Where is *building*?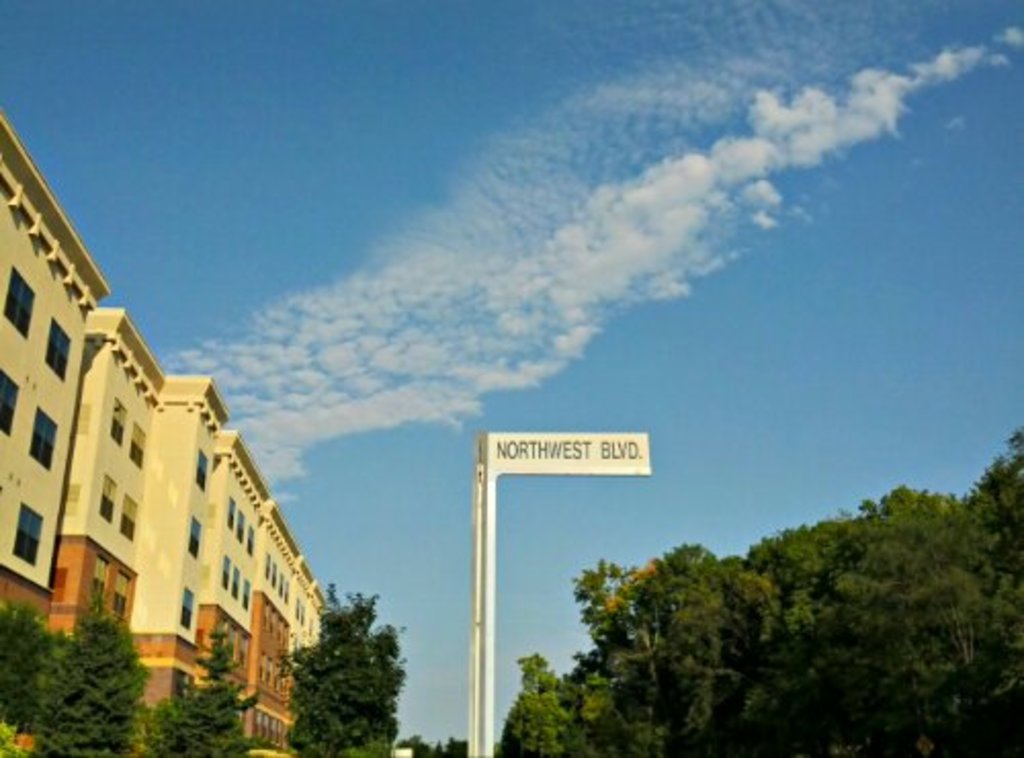
Rect(0, 117, 334, 756).
